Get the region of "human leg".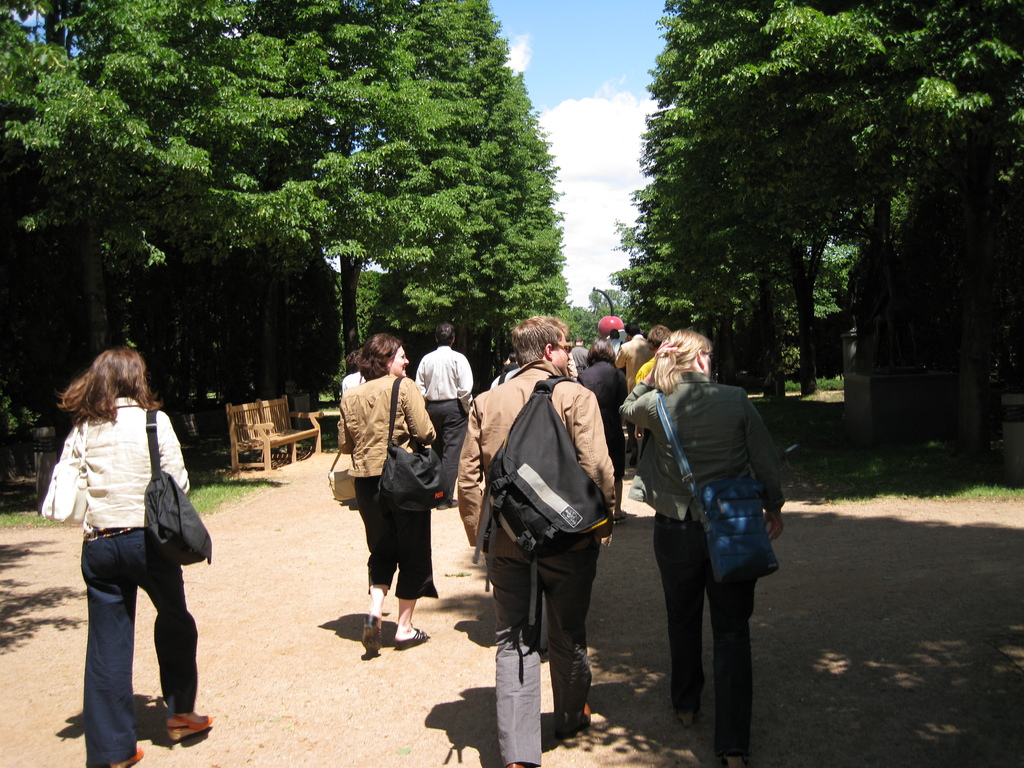
[left=128, top=522, right=211, bottom=740].
